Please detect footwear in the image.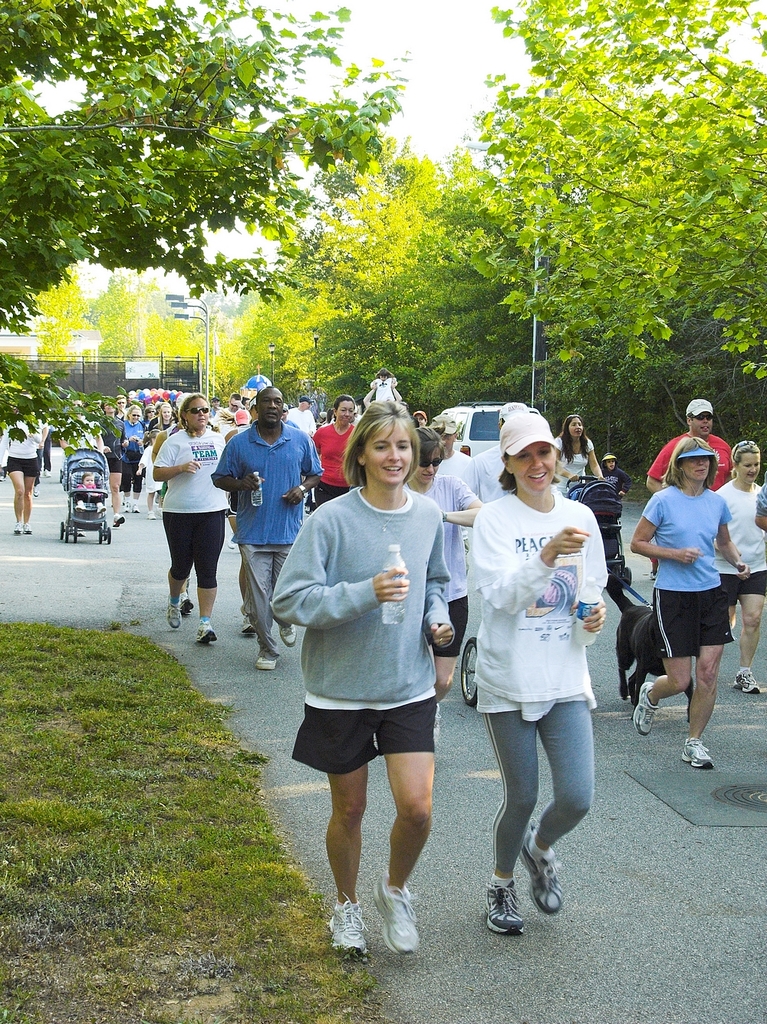
bbox=(517, 822, 566, 920).
